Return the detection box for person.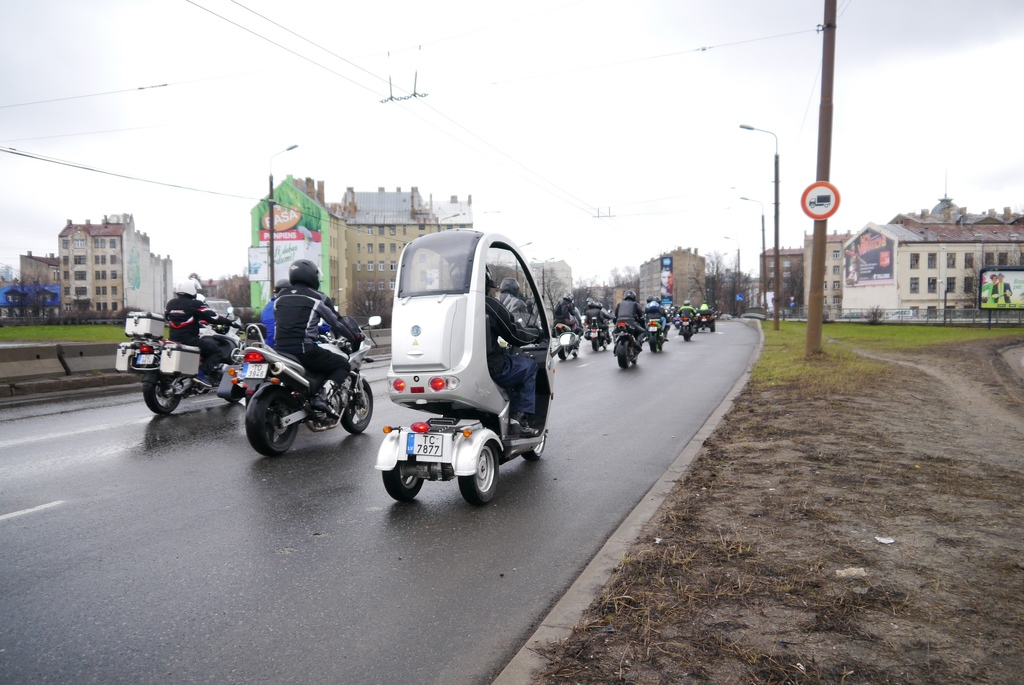
l=495, t=275, r=531, b=326.
